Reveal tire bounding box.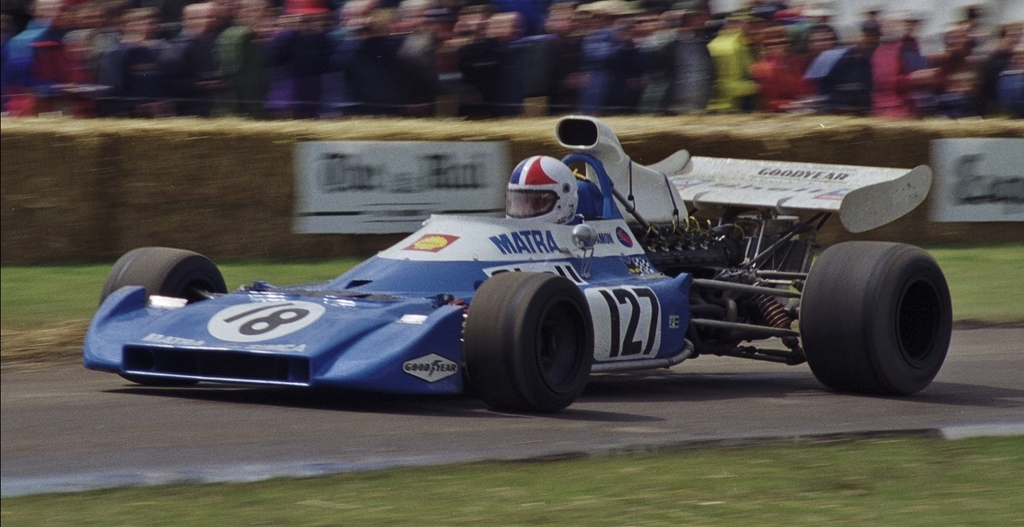
Revealed: l=100, t=248, r=225, b=387.
